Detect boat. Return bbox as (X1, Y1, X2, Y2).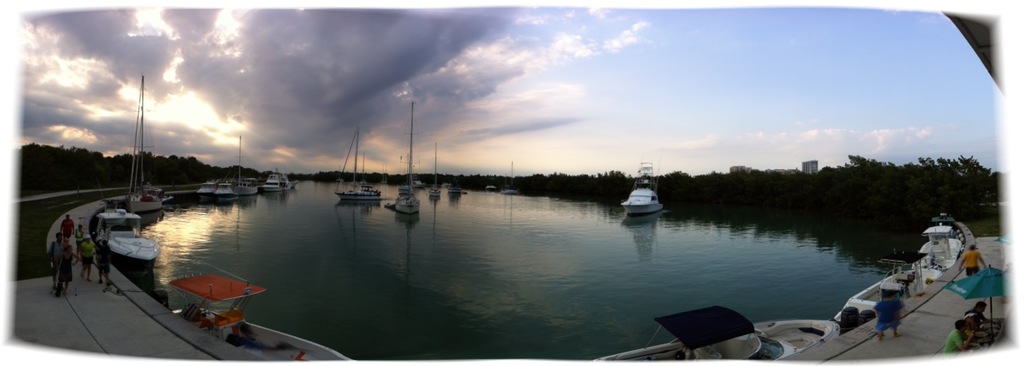
(928, 214, 956, 224).
